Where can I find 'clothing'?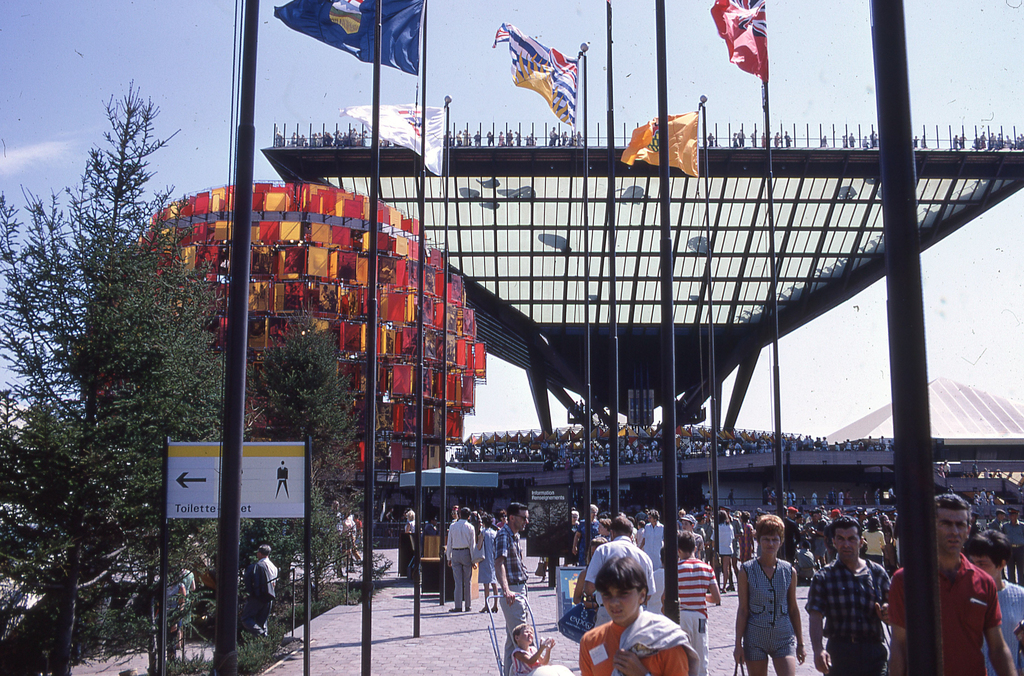
You can find it at [left=491, top=525, right=533, bottom=675].
